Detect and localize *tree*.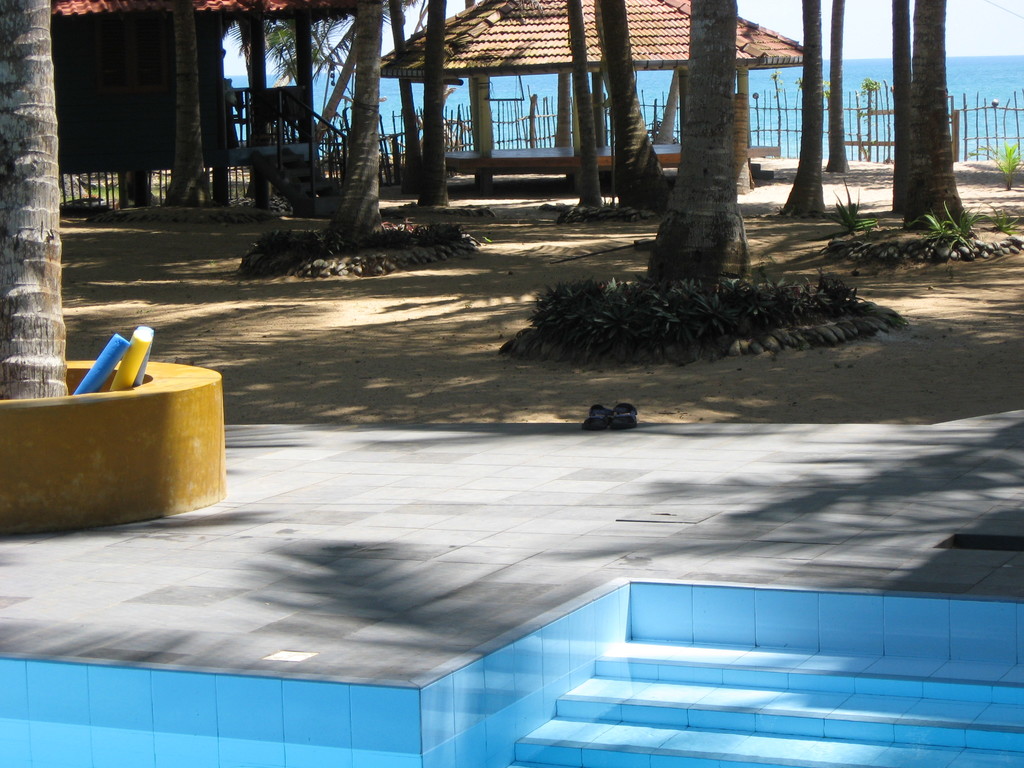
Localized at (x1=649, y1=12, x2=794, y2=286).
